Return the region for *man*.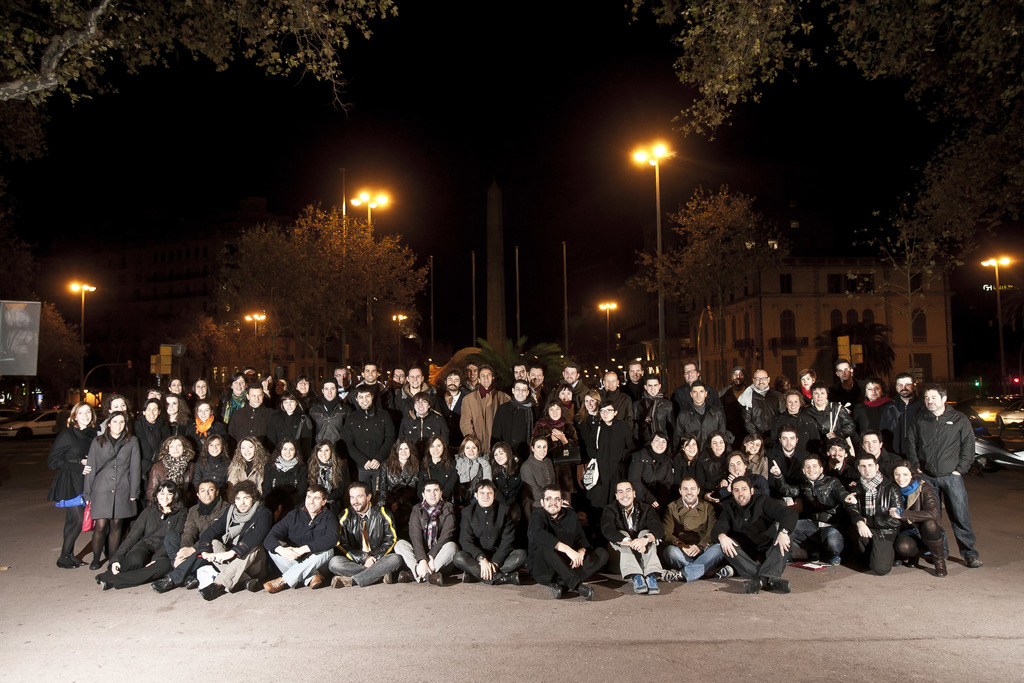
543 360 590 424.
